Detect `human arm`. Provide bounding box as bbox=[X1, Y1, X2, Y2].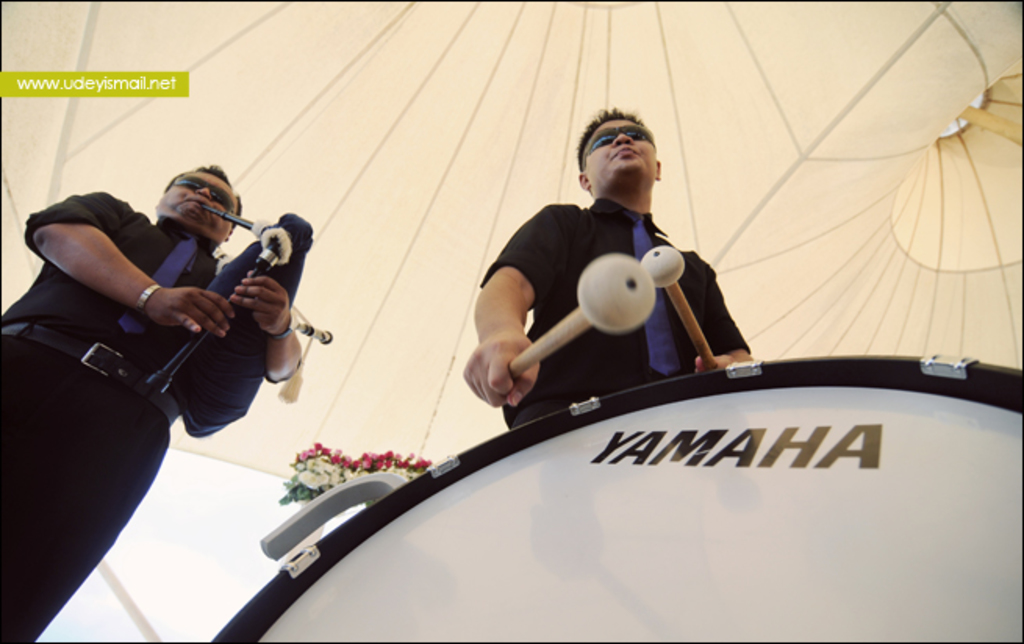
bbox=[671, 255, 757, 361].
